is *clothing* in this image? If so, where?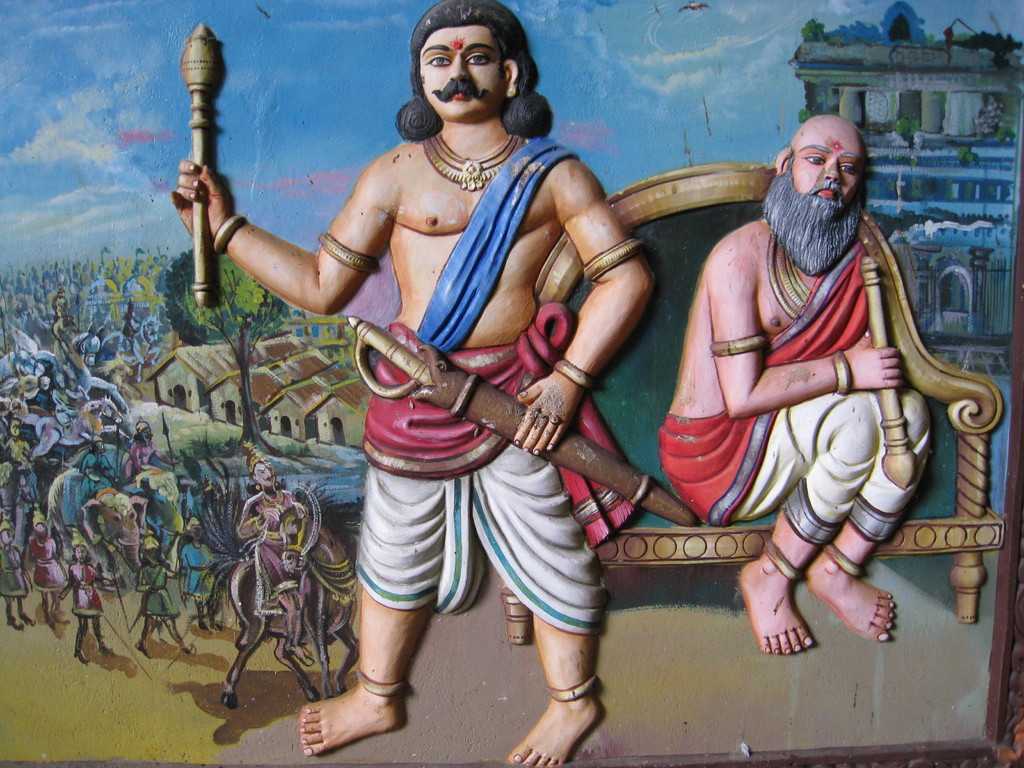
Yes, at l=36, t=389, r=56, b=412.
